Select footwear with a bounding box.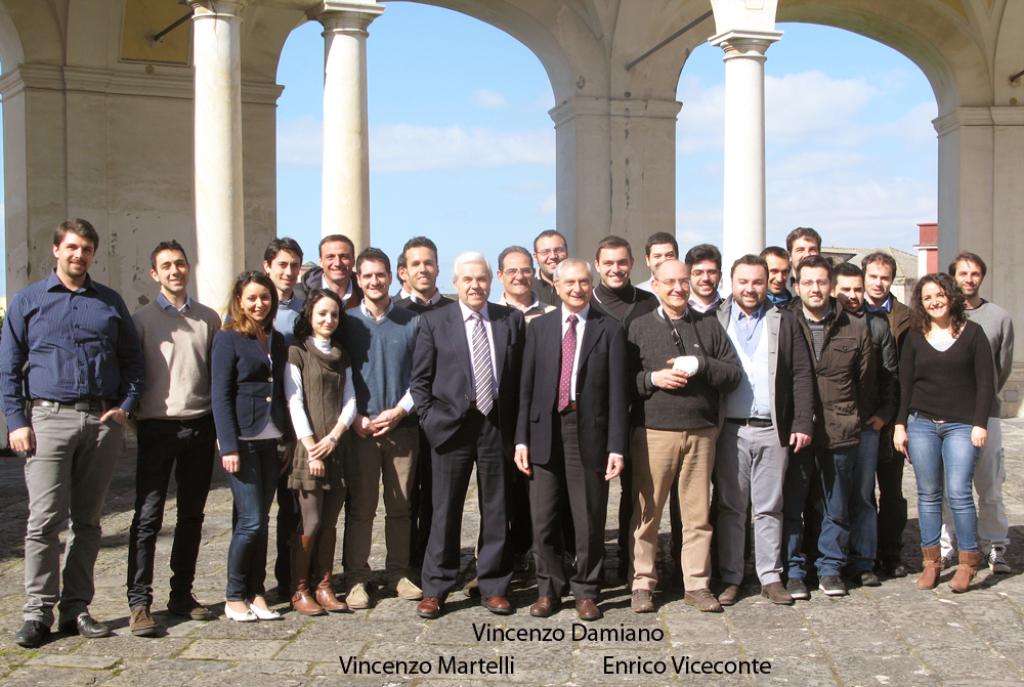
bbox=(461, 575, 481, 599).
